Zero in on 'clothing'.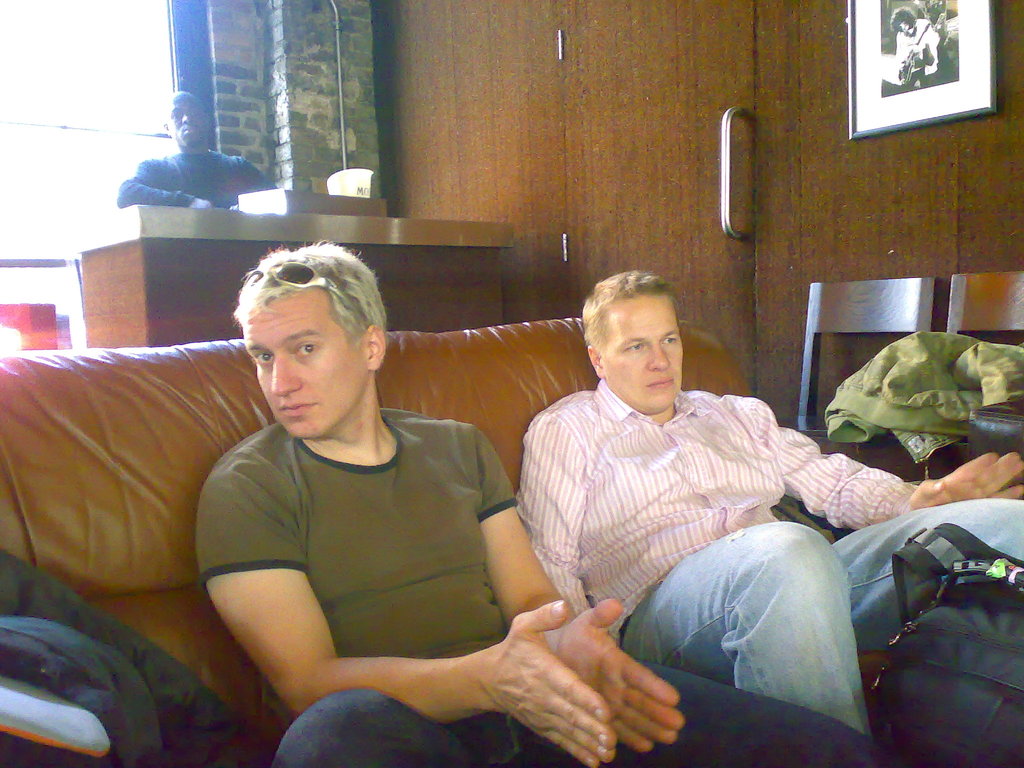
Zeroed in: box(0, 547, 256, 767).
